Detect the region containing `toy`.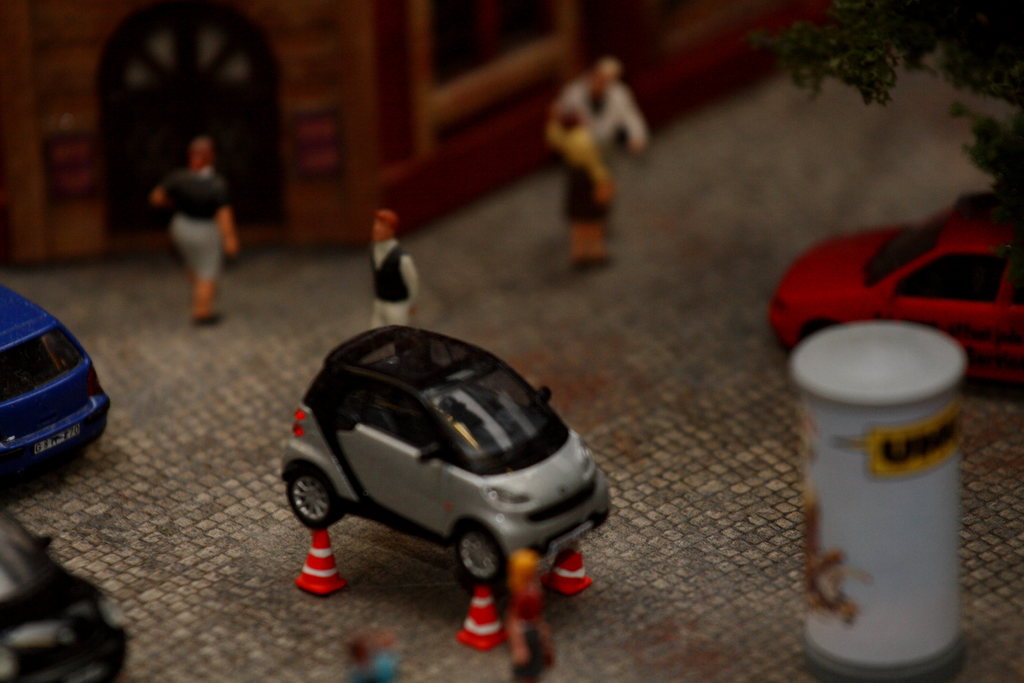
select_region(738, 1, 1023, 226).
